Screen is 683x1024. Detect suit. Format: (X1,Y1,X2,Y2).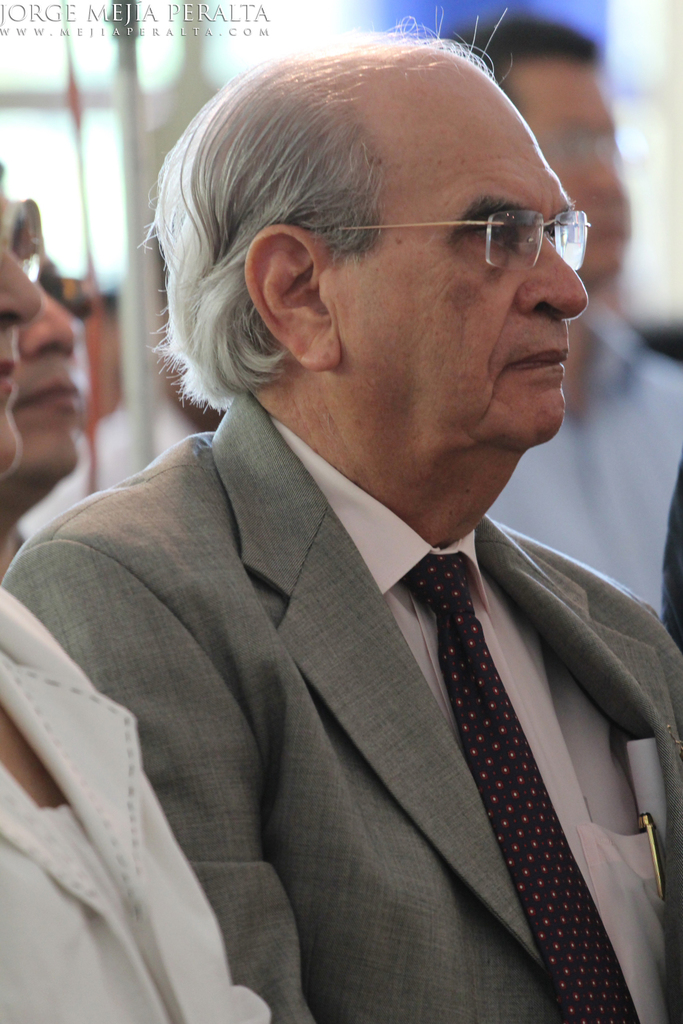
(0,383,682,1019).
